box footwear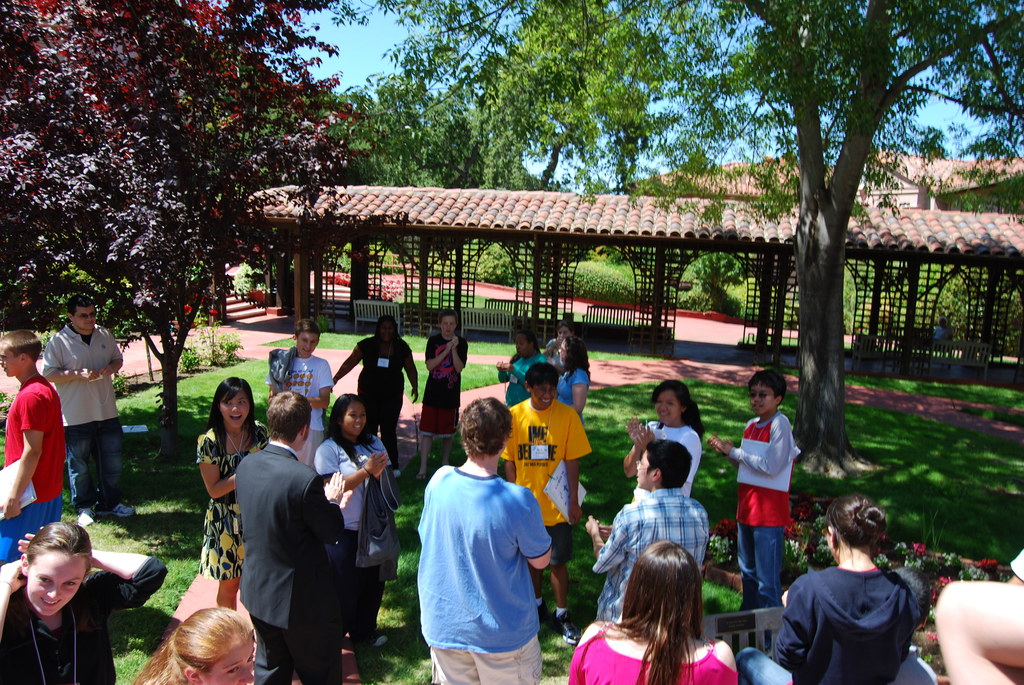
bbox(84, 497, 99, 526)
